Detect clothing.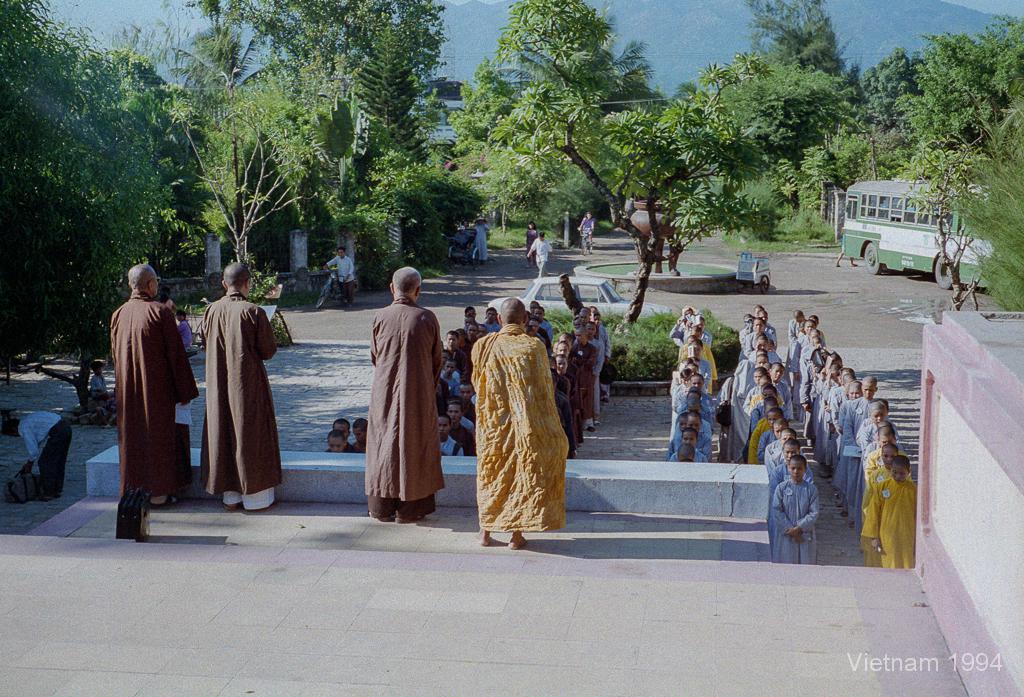
Detected at x1=356, y1=283, x2=447, y2=518.
